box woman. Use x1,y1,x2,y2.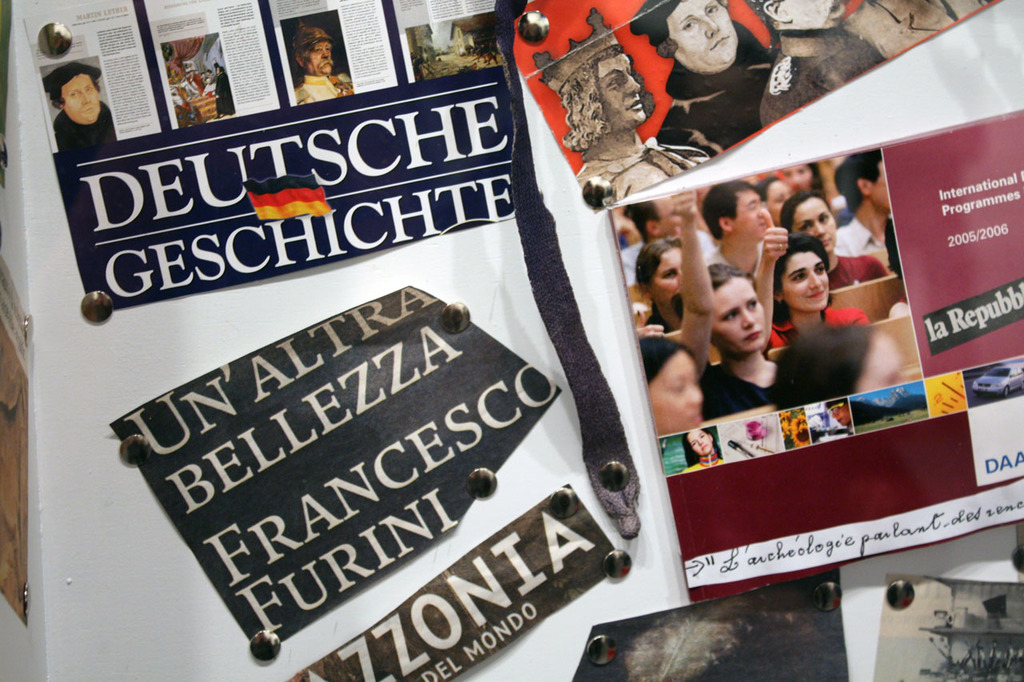
673,256,783,425.
